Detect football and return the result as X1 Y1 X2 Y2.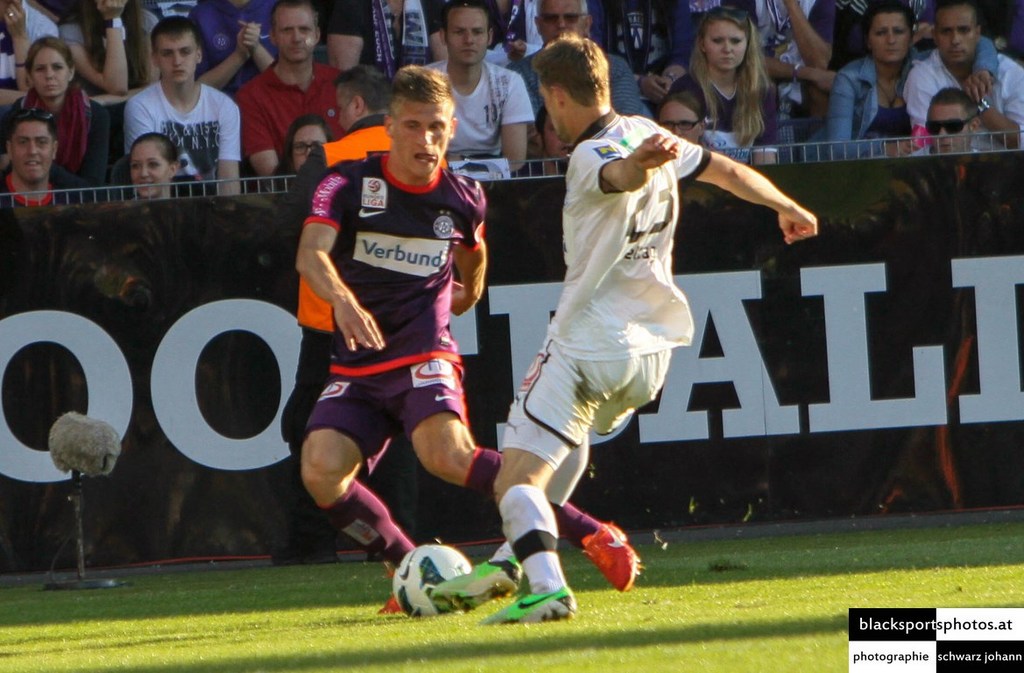
392 542 474 614.
